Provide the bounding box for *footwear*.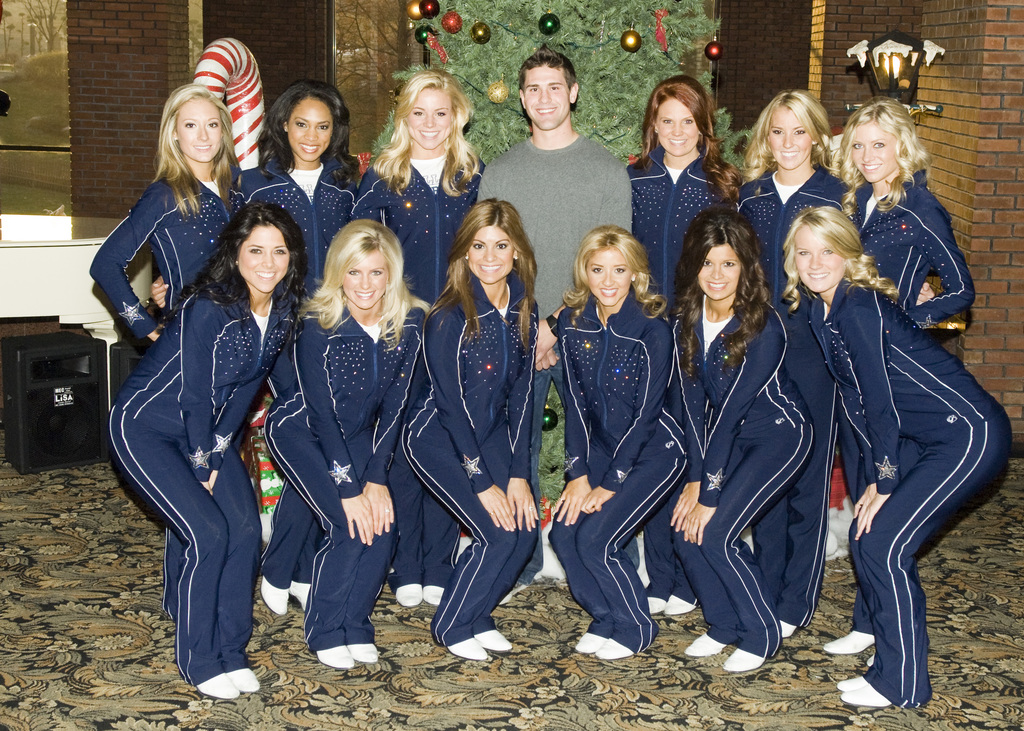
[left=840, top=684, right=893, bottom=708].
